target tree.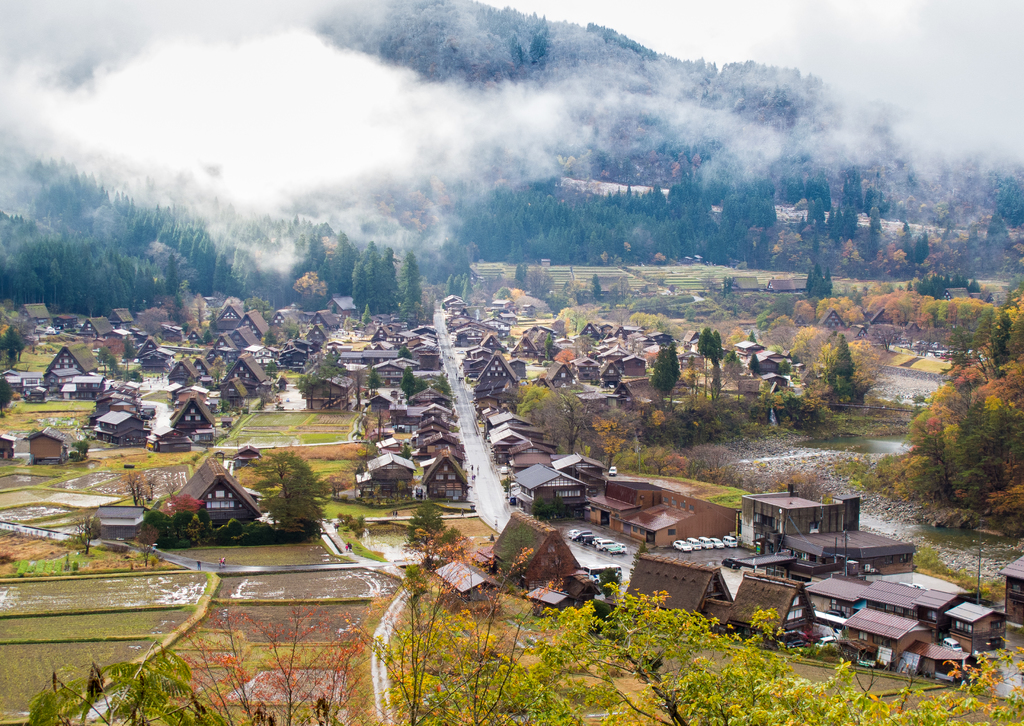
Target region: {"x1": 806, "y1": 266, "x2": 834, "y2": 299}.
